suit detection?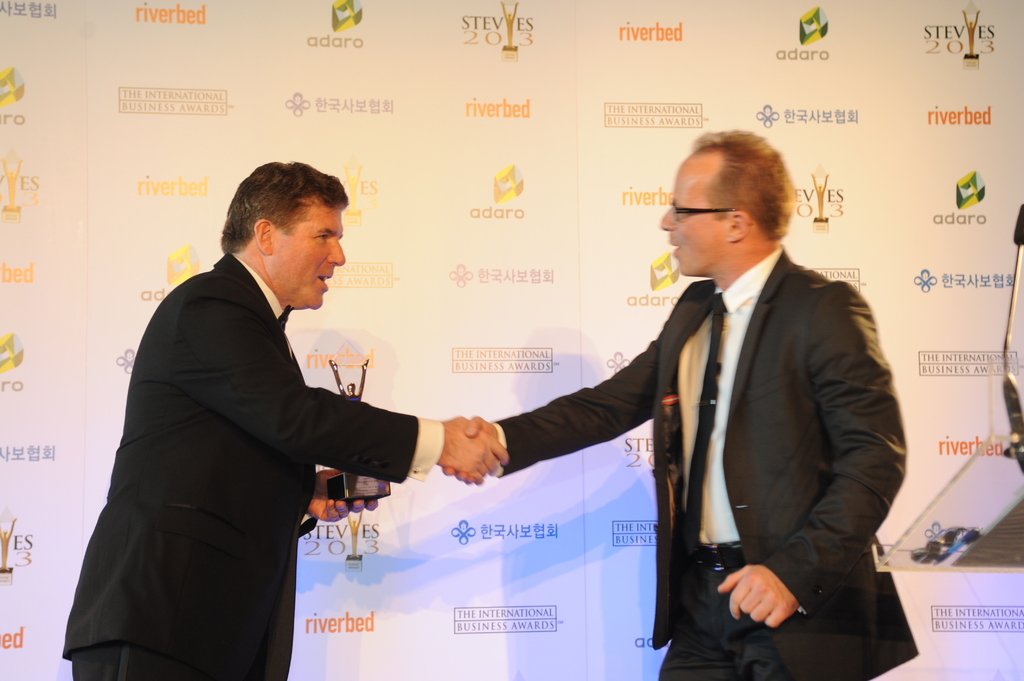
490:230:920:680
